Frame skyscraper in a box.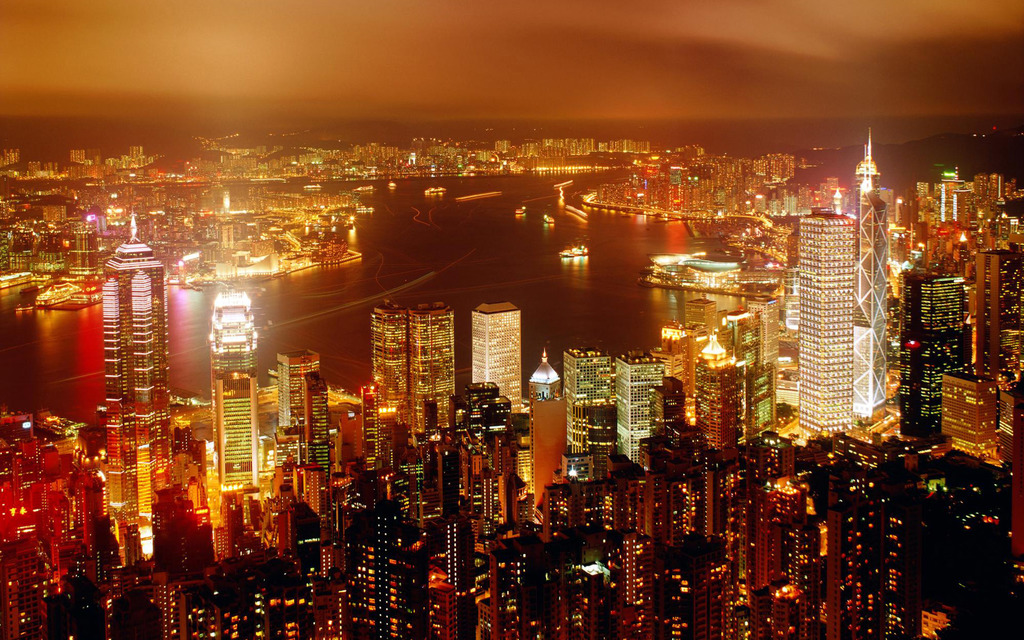
pyautogui.locateOnScreen(563, 350, 610, 468).
